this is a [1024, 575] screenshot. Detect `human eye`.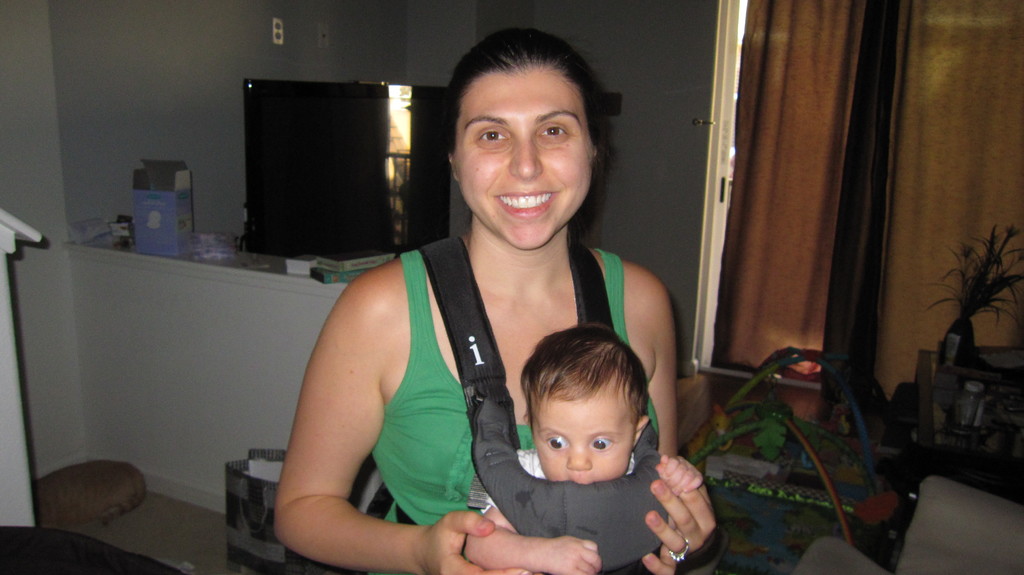
locate(534, 122, 572, 143).
